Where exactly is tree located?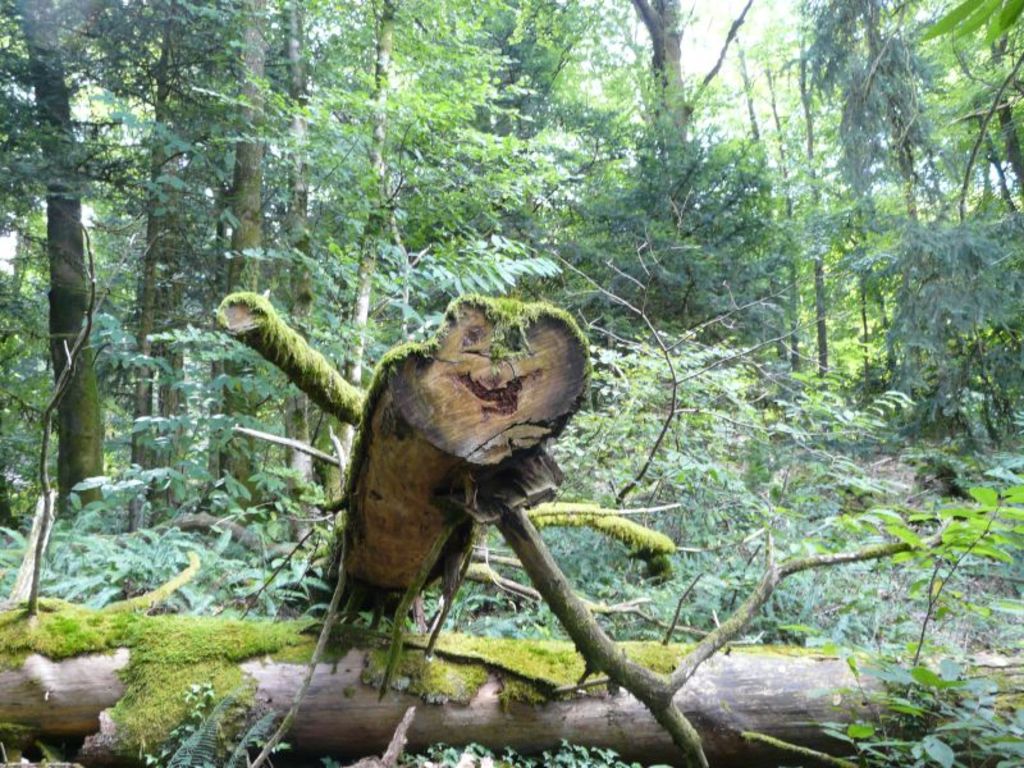
Its bounding box is [0, 0, 1023, 549].
